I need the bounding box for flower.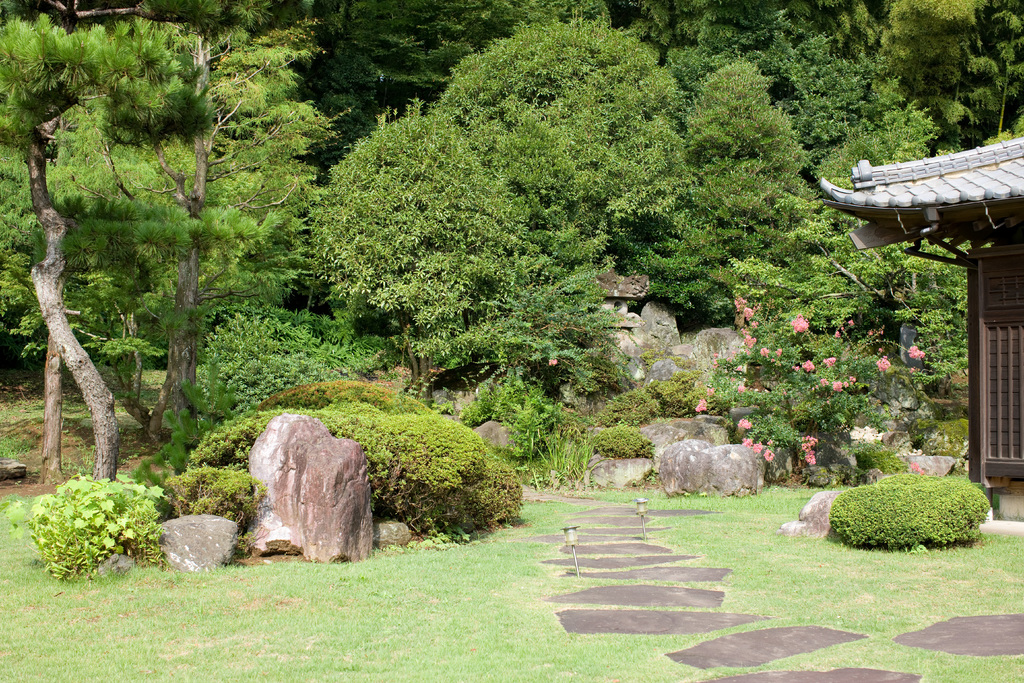
Here it is: [753, 440, 764, 452].
